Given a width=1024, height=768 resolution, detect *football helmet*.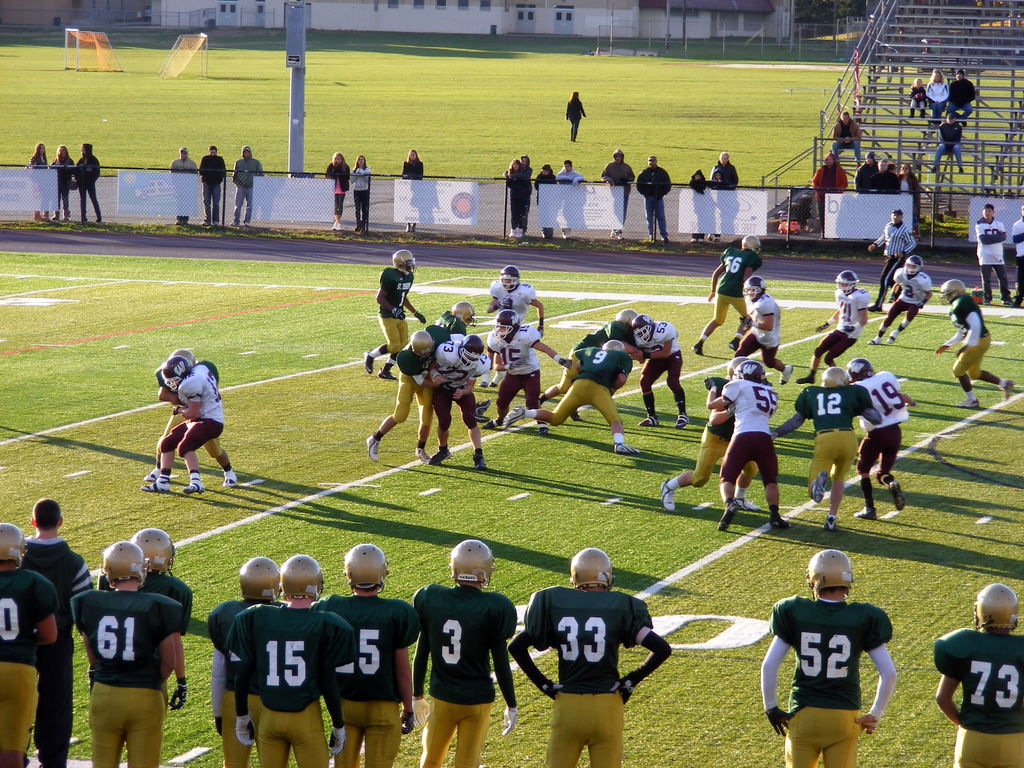
Rect(902, 254, 924, 278).
